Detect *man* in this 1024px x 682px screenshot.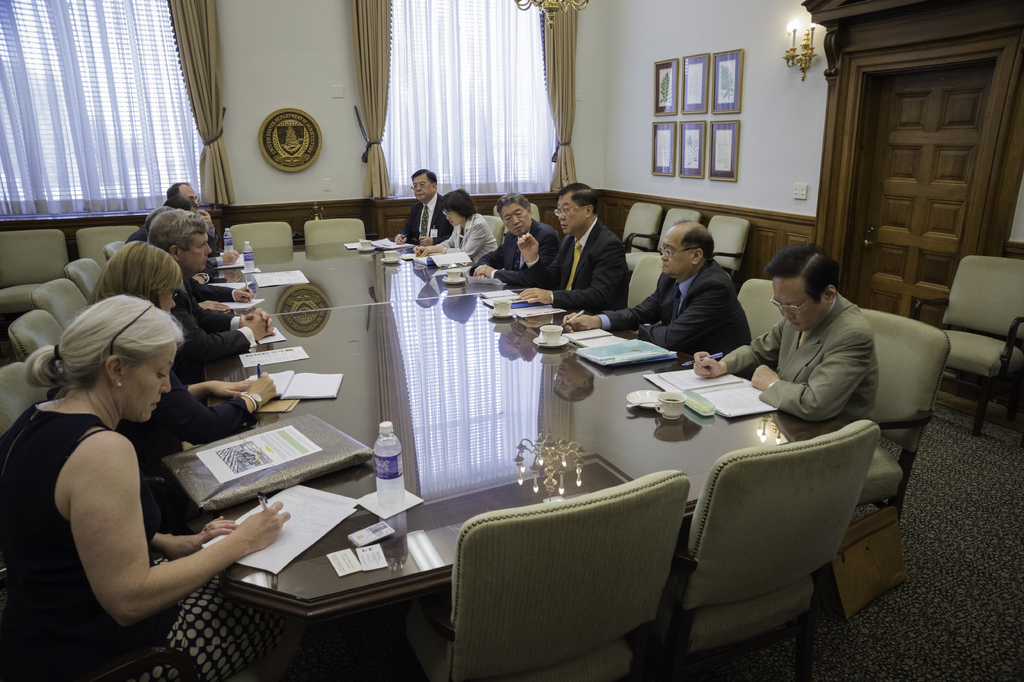
Detection: locate(165, 195, 204, 217).
